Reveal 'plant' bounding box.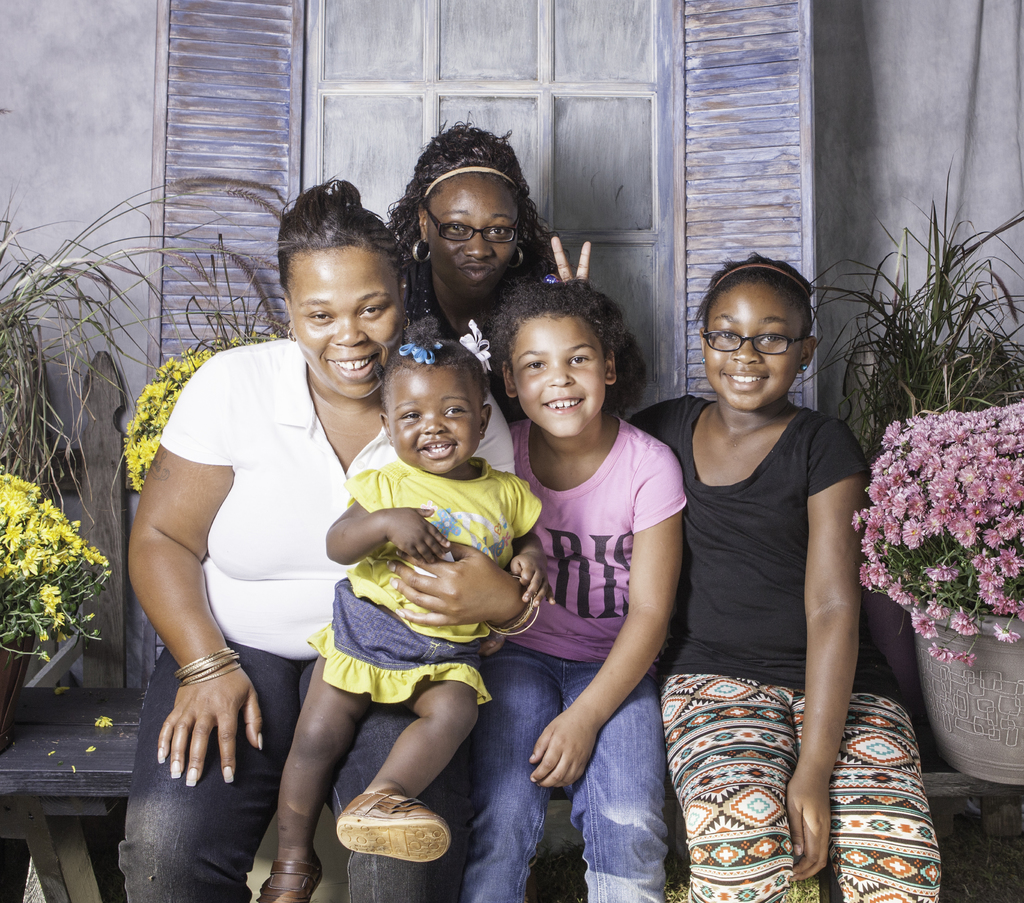
Revealed: (x1=845, y1=391, x2=1023, y2=665).
